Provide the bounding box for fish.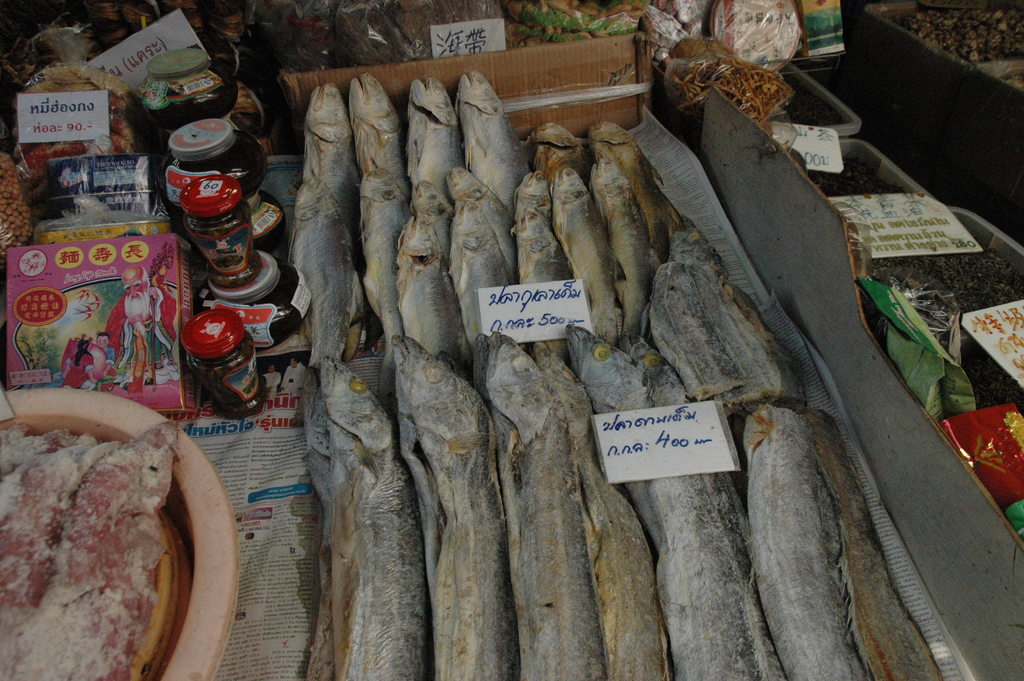
741,399,881,680.
